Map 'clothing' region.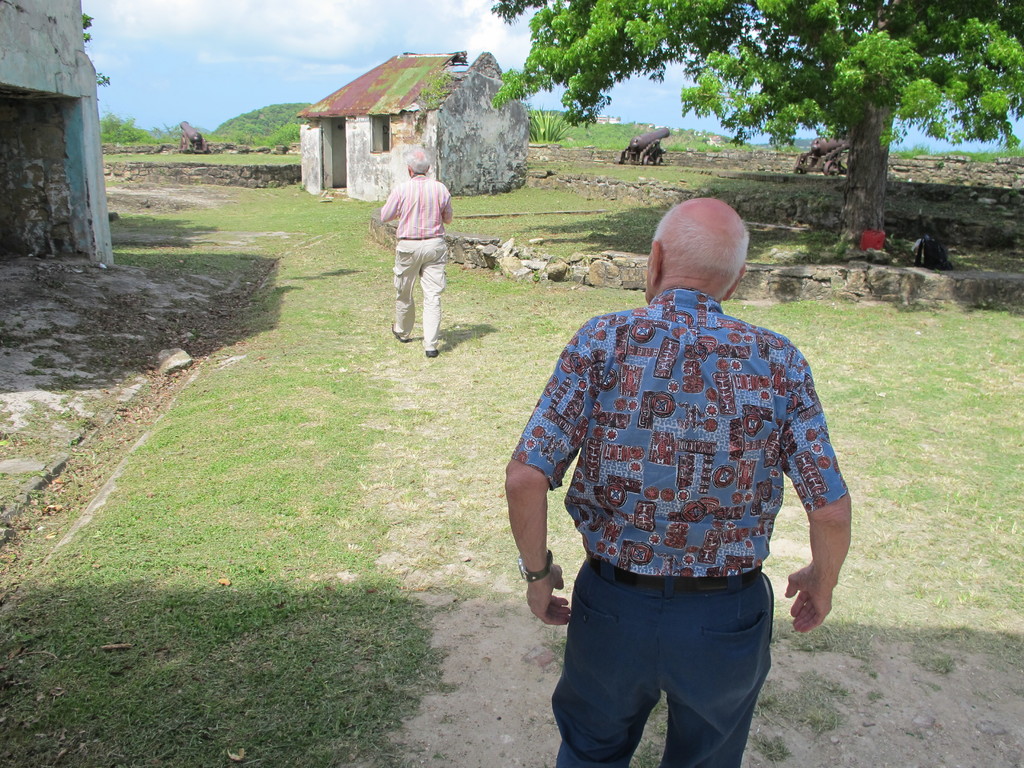
Mapped to 496:273:856:767.
